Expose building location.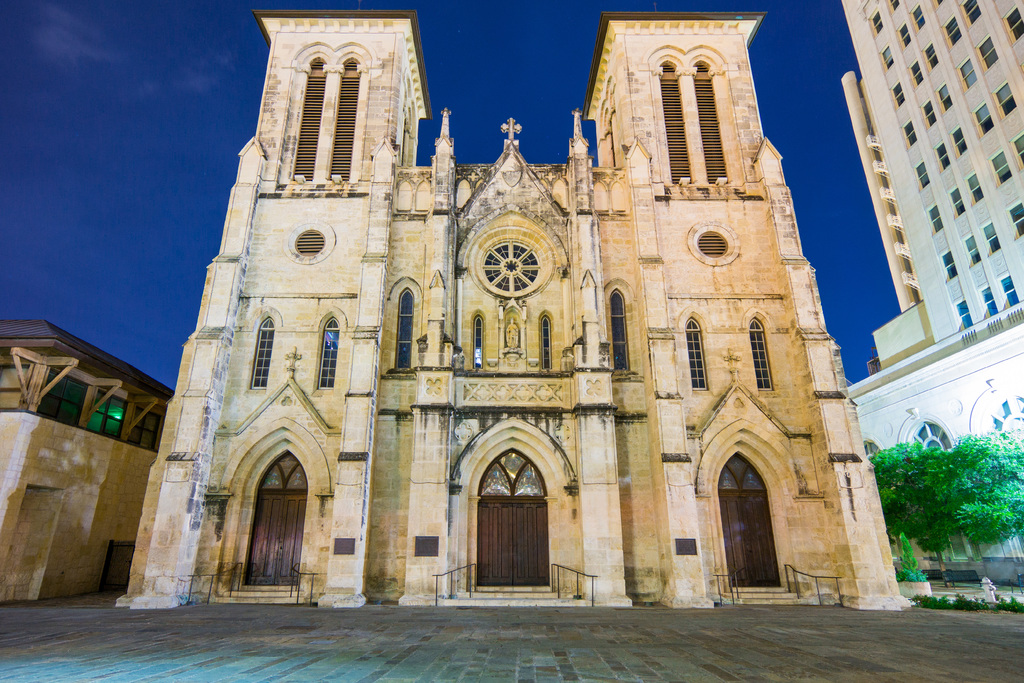
Exposed at (x1=115, y1=12, x2=916, y2=614).
